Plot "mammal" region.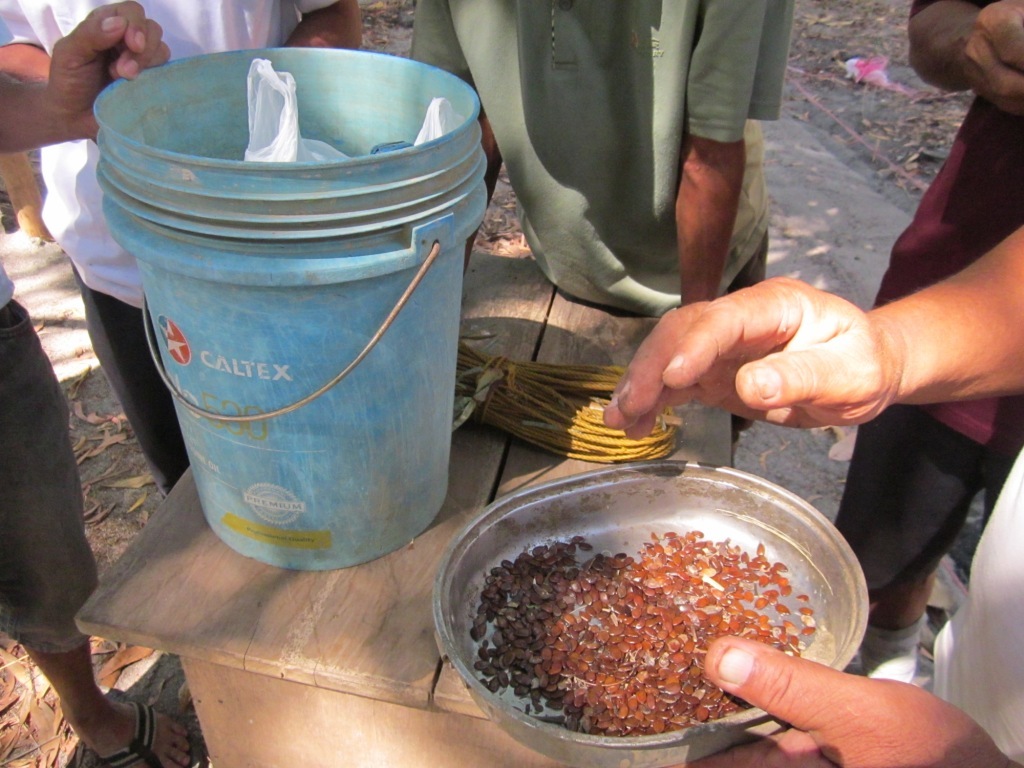
Plotted at 833 0 1023 683.
